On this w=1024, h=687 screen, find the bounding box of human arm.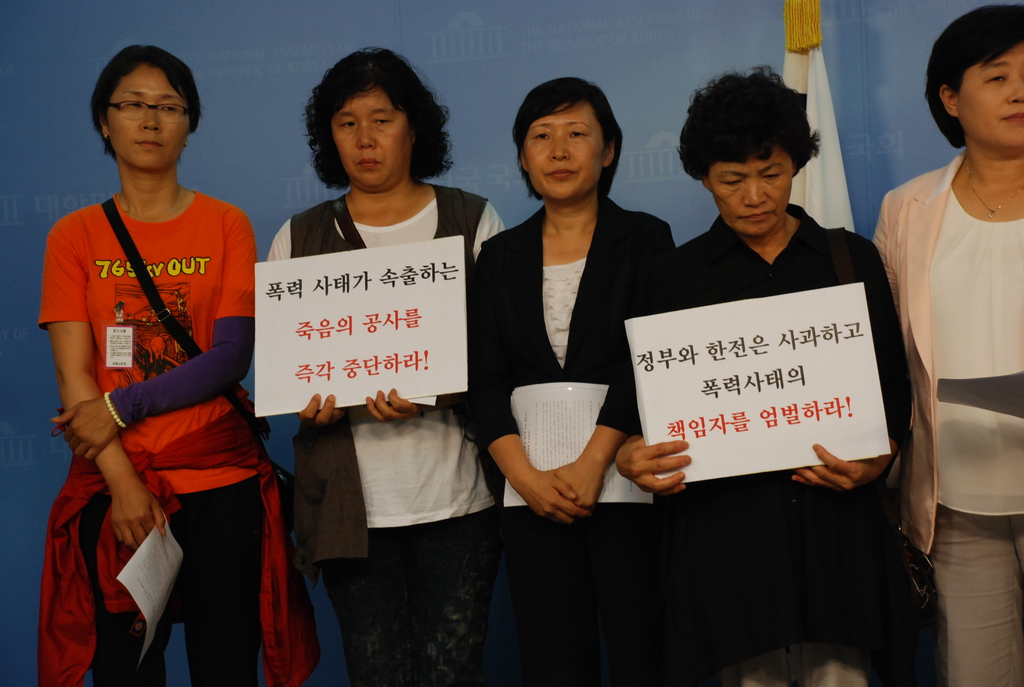
Bounding box: region(365, 198, 510, 425).
